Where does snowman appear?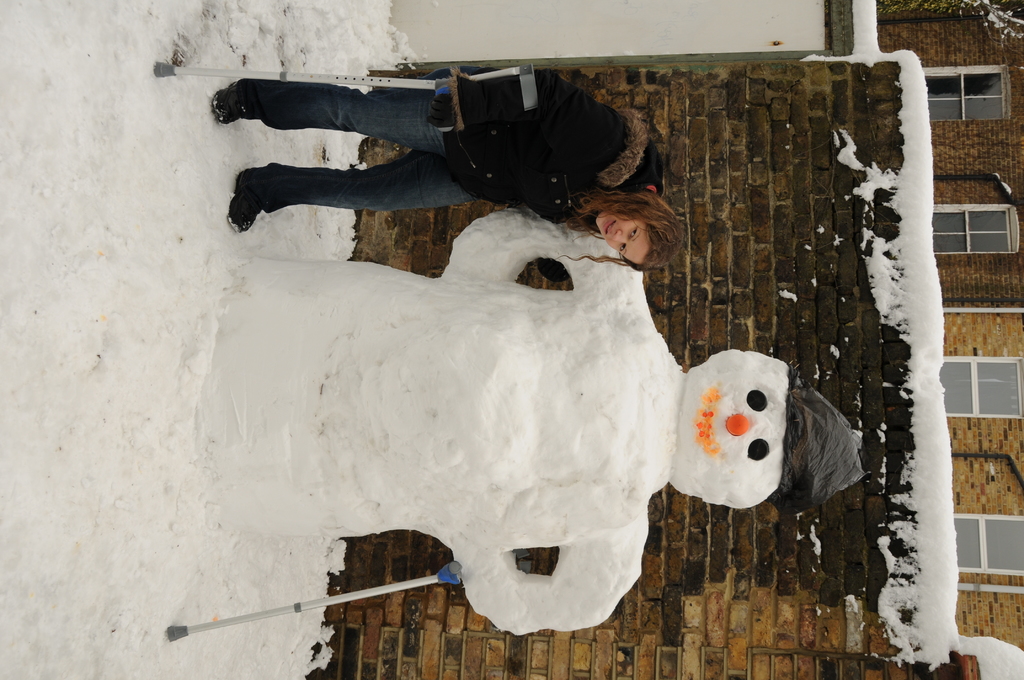
Appears at box(205, 207, 869, 635).
